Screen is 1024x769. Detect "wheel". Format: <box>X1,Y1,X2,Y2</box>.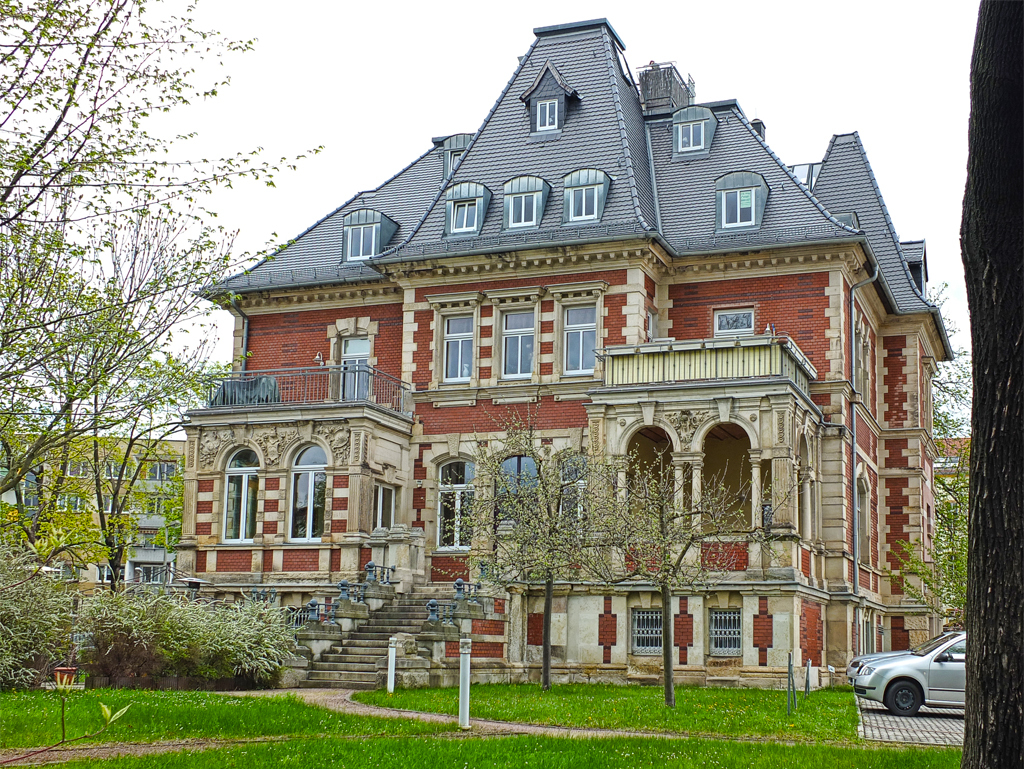
<box>886,679,924,719</box>.
